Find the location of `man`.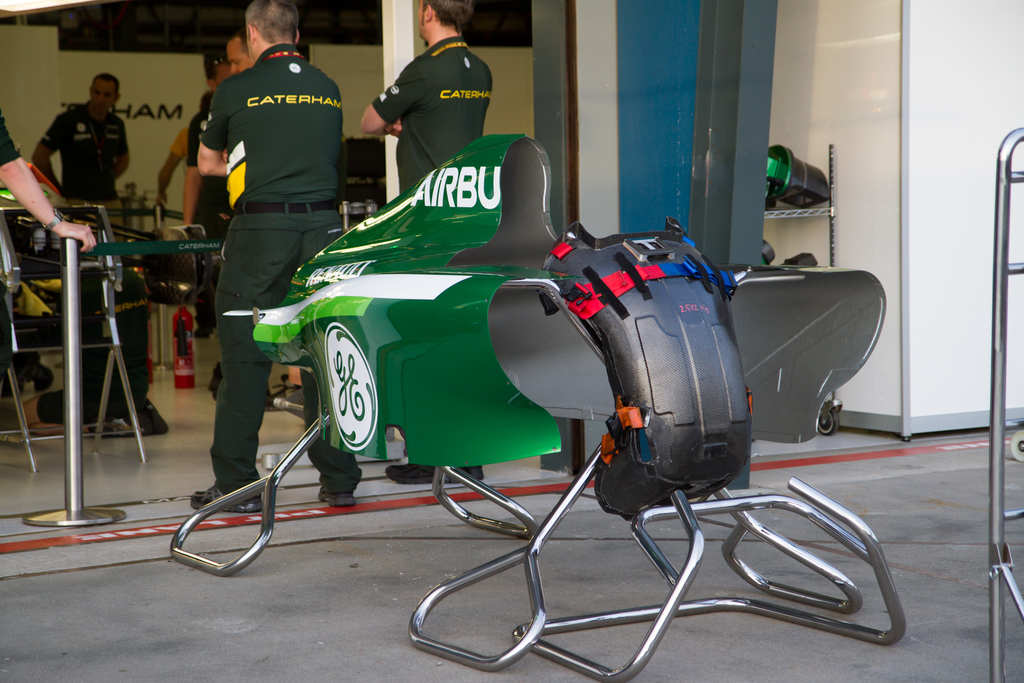
Location: (left=362, top=0, right=501, bottom=492).
